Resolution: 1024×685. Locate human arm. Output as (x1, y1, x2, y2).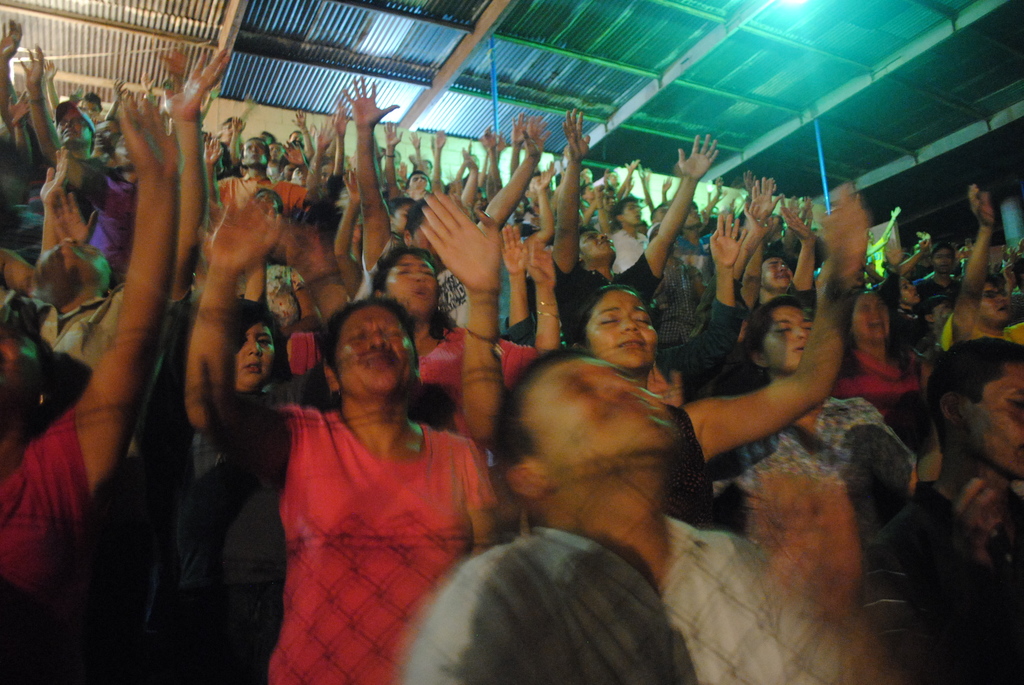
(953, 181, 992, 343).
